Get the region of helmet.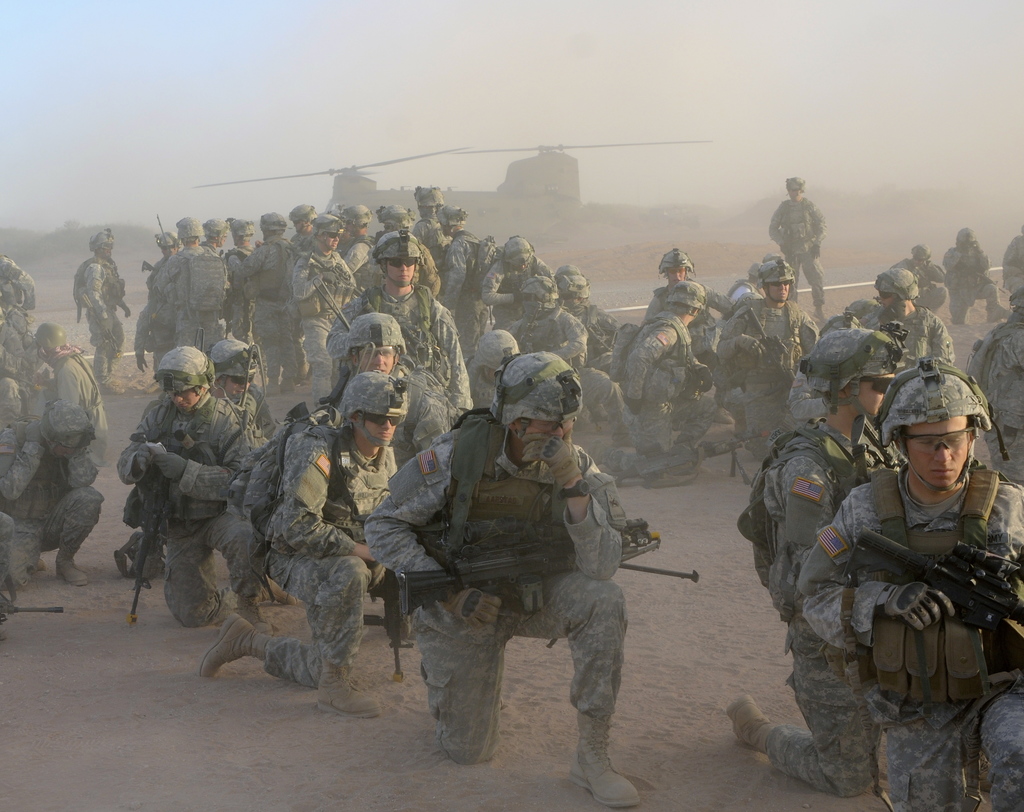
box(286, 203, 317, 234).
